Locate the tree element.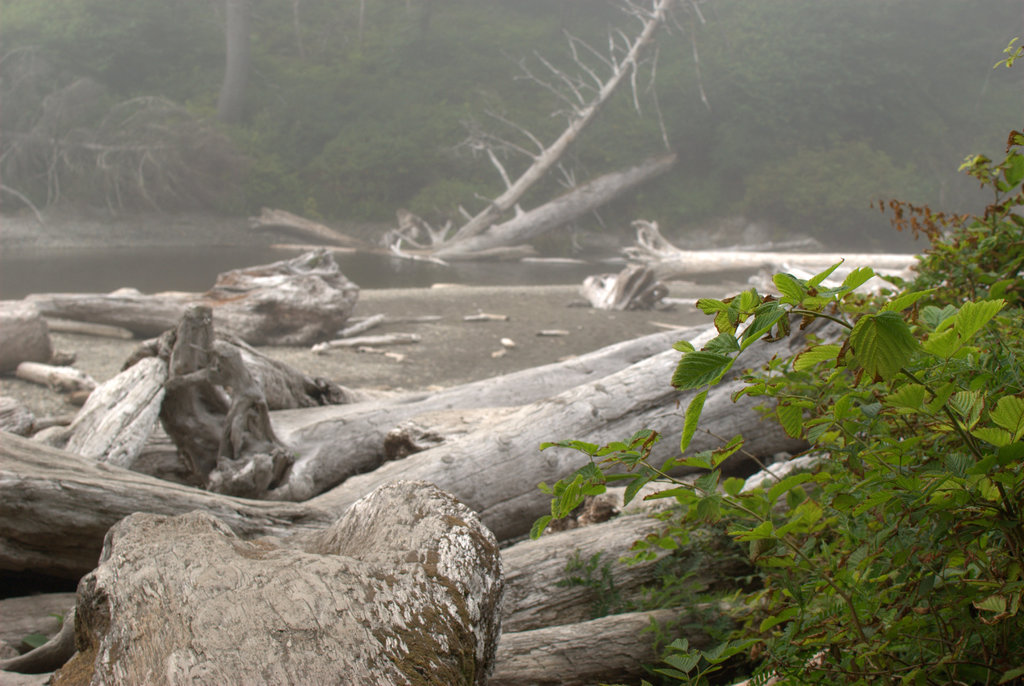
Element bbox: region(218, 0, 246, 119).
